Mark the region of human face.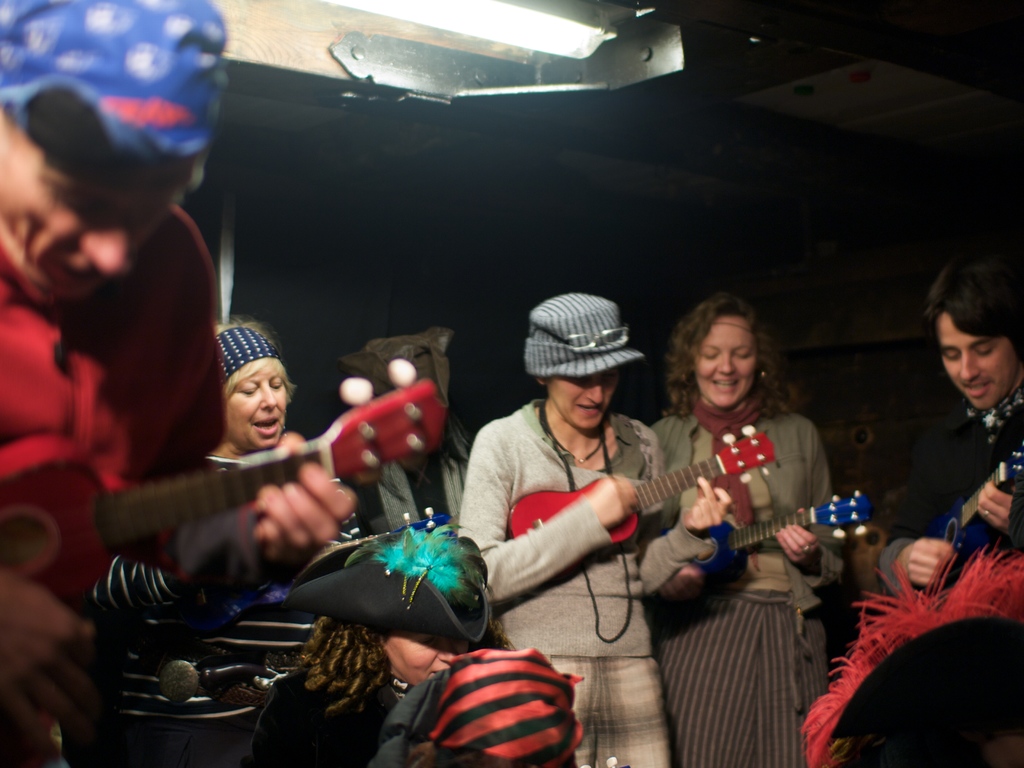
Region: bbox(552, 371, 616, 434).
